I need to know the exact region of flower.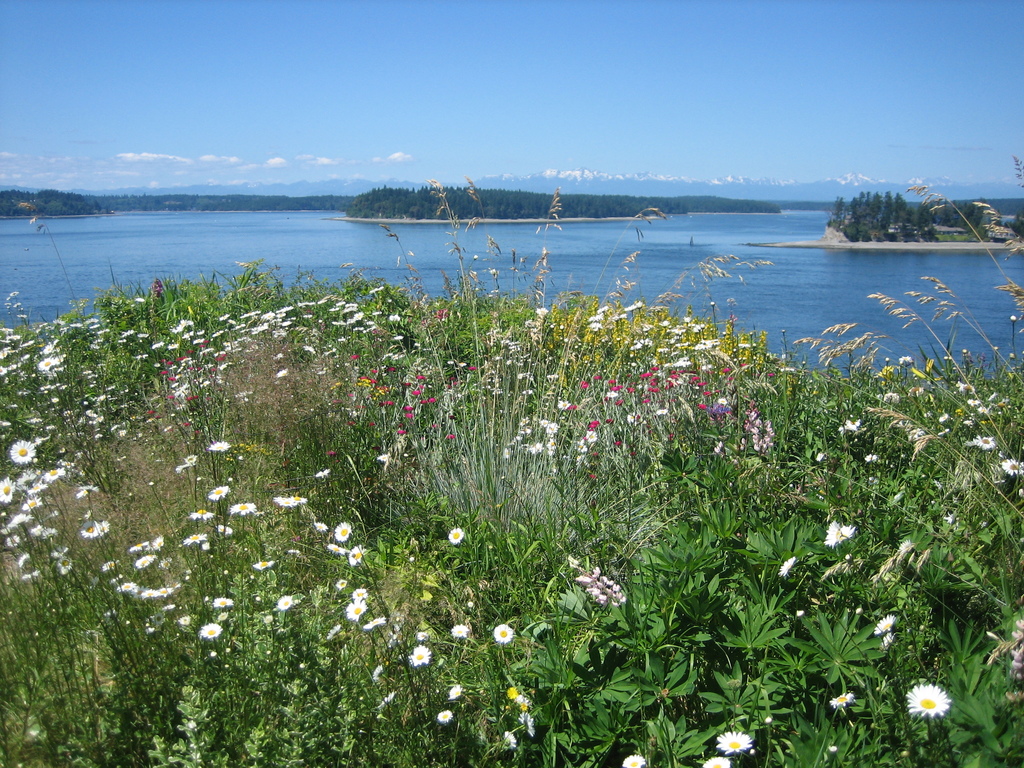
Region: l=411, t=642, r=428, b=666.
